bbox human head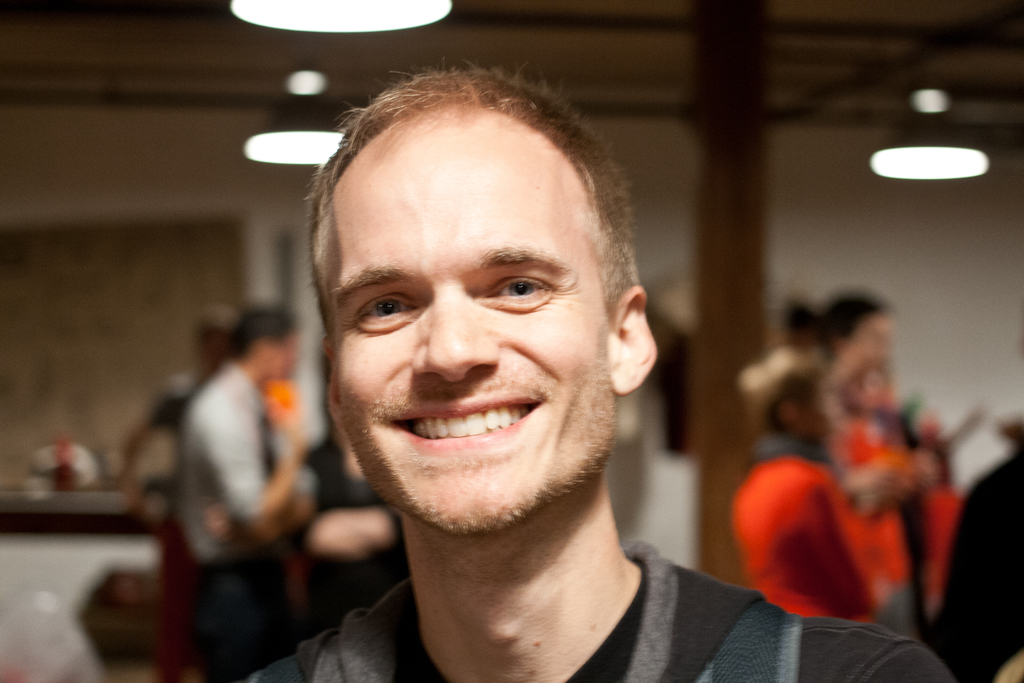
box(735, 352, 826, 442)
